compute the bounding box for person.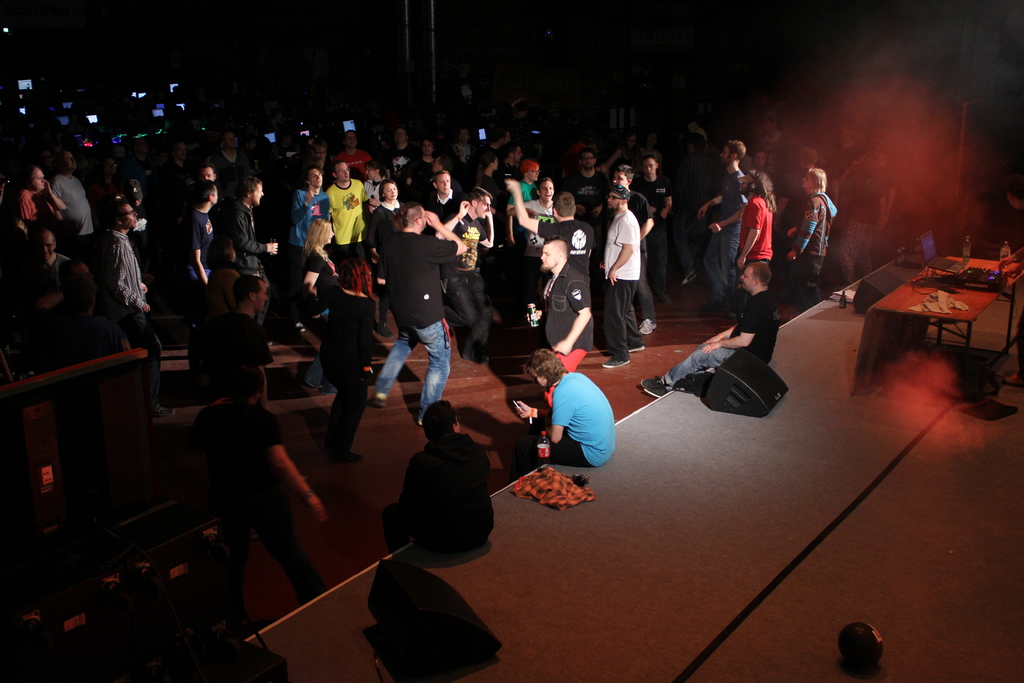
[left=31, top=274, right=134, bottom=370].
